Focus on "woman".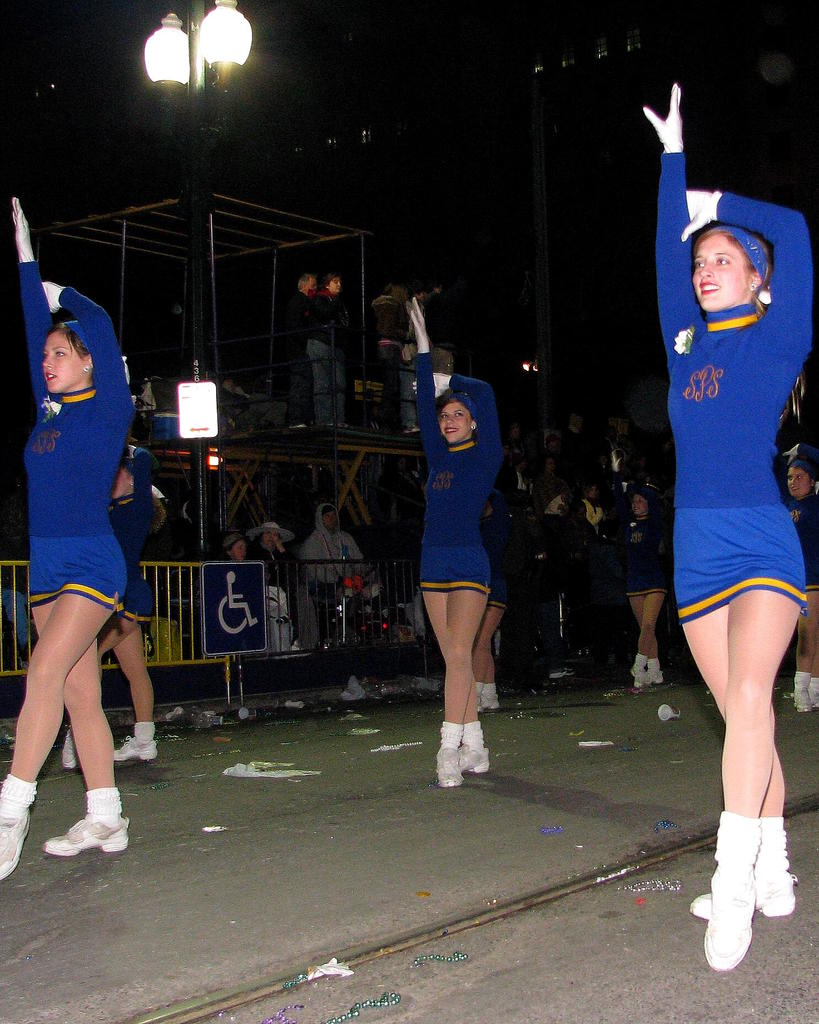
Focused at bbox=(0, 198, 136, 876).
